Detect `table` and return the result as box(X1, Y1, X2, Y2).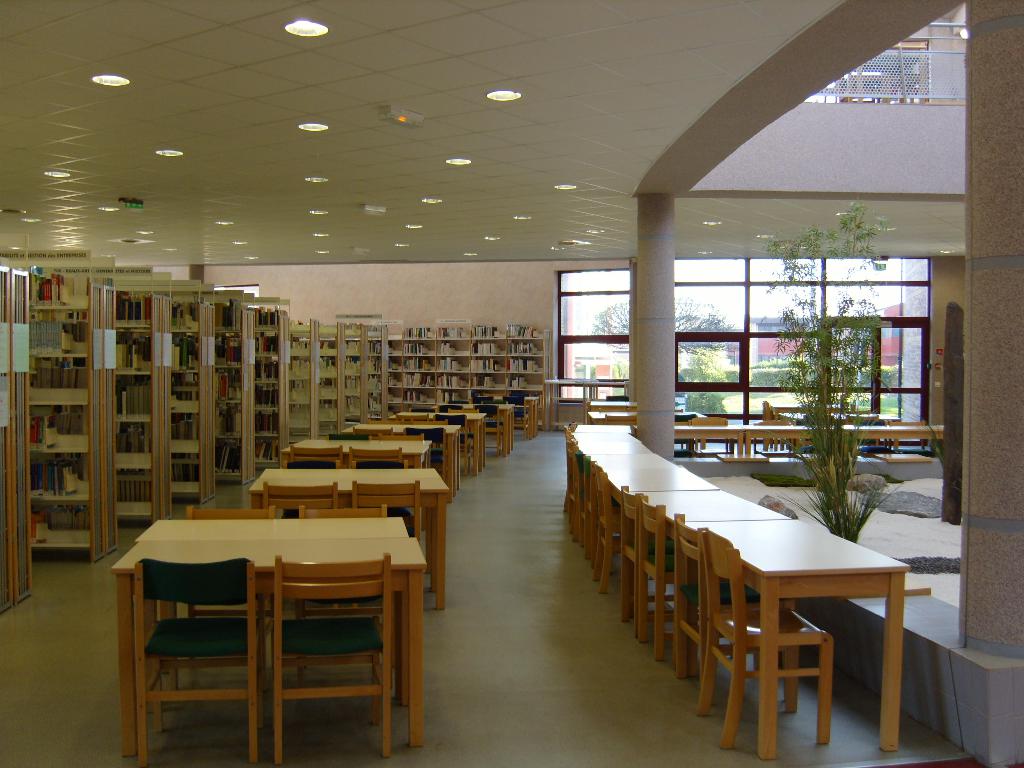
box(444, 403, 511, 457).
